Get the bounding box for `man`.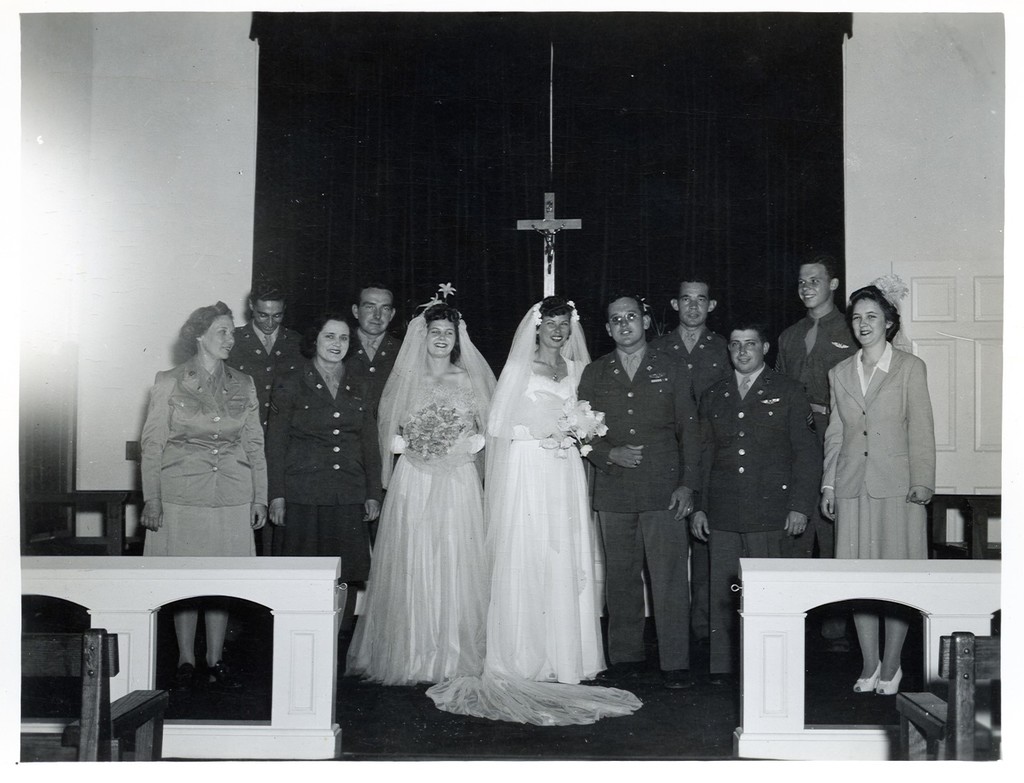
x1=338 y1=284 x2=401 y2=421.
